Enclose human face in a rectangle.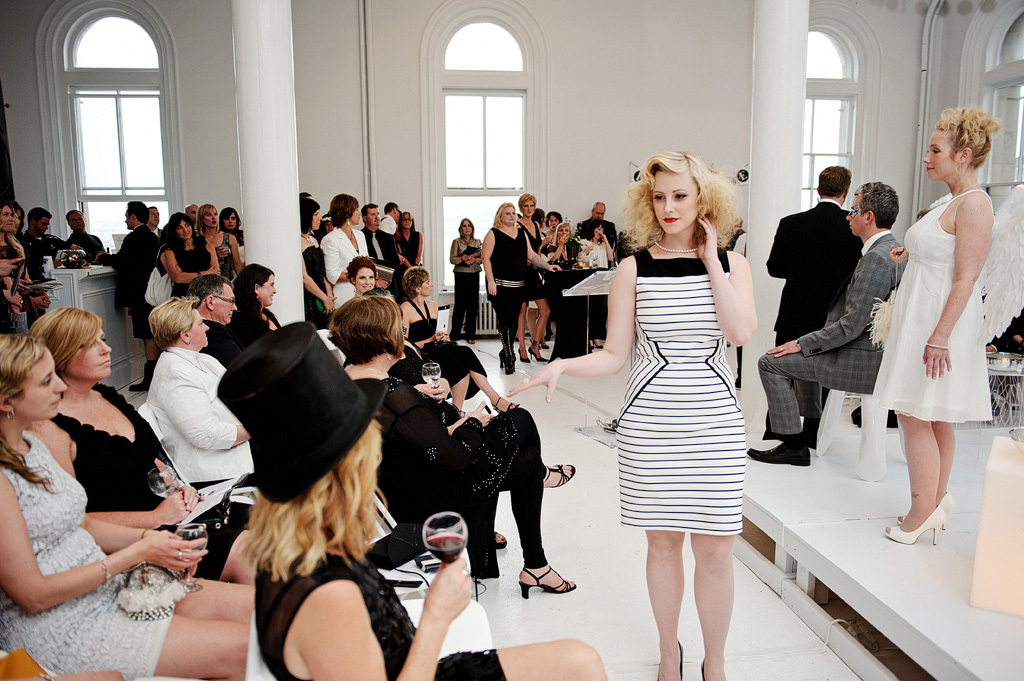
l=35, t=218, r=50, b=231.
